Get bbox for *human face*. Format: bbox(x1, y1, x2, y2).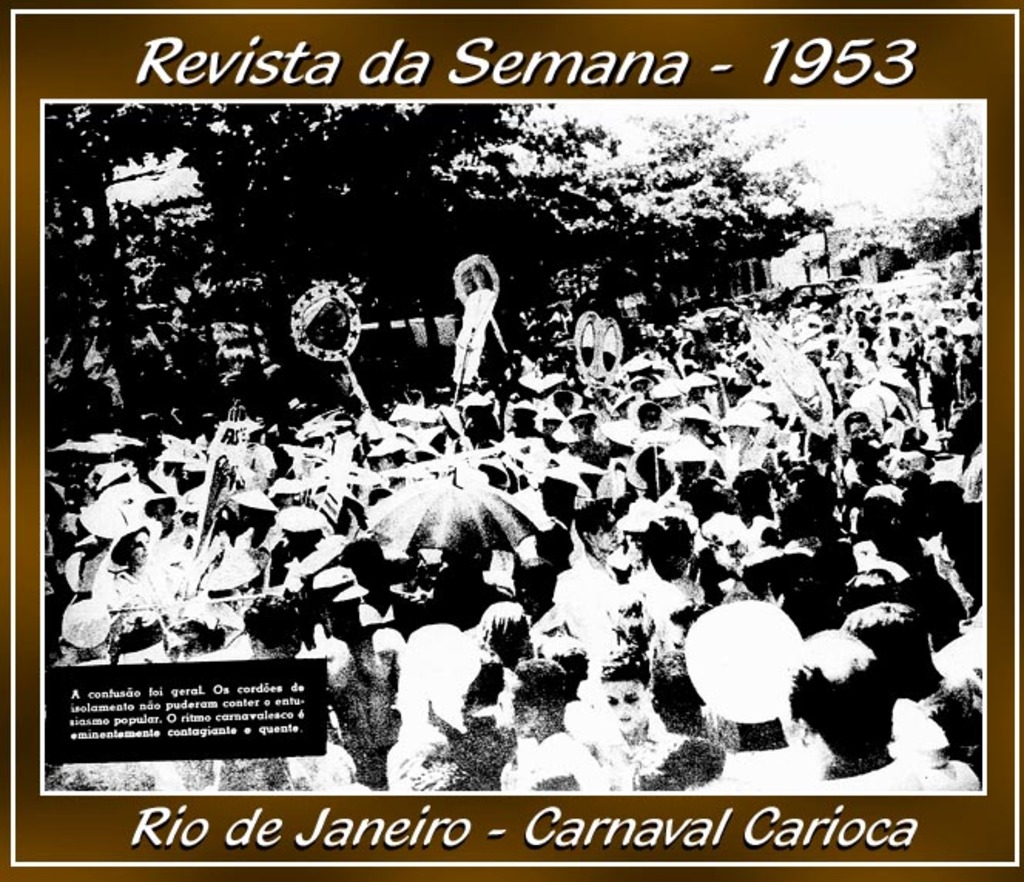
bbox(148, 504, 176, 529).
